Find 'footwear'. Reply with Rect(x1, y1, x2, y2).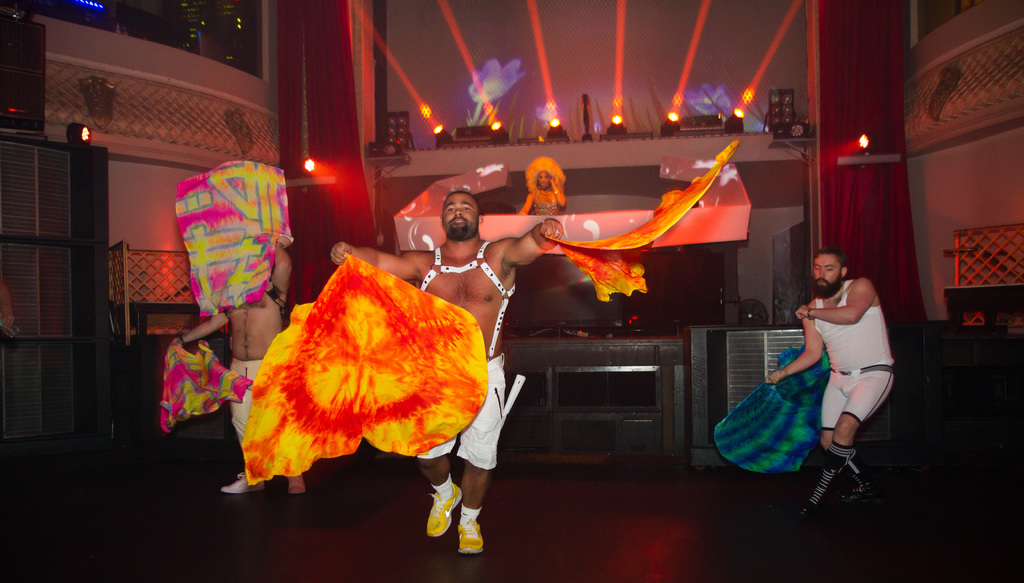
Rect(424, 479, 463, 537).
